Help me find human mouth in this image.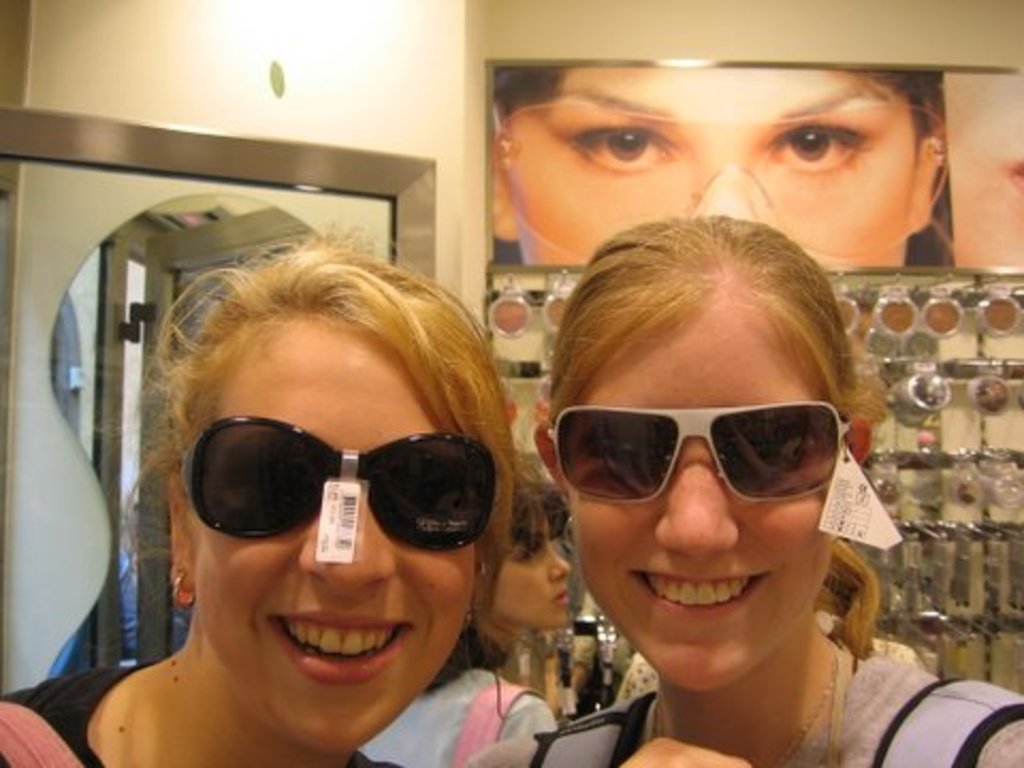
Found it: (631,570,770,617).
